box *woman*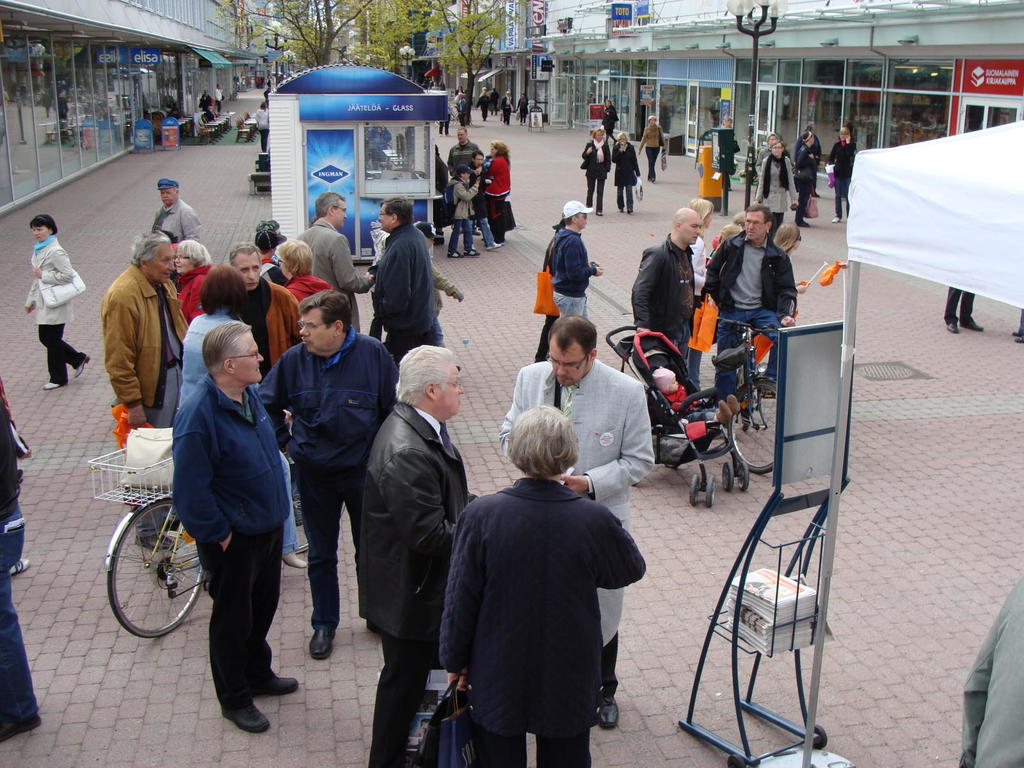
bbox(752, 140, 799, 244)
